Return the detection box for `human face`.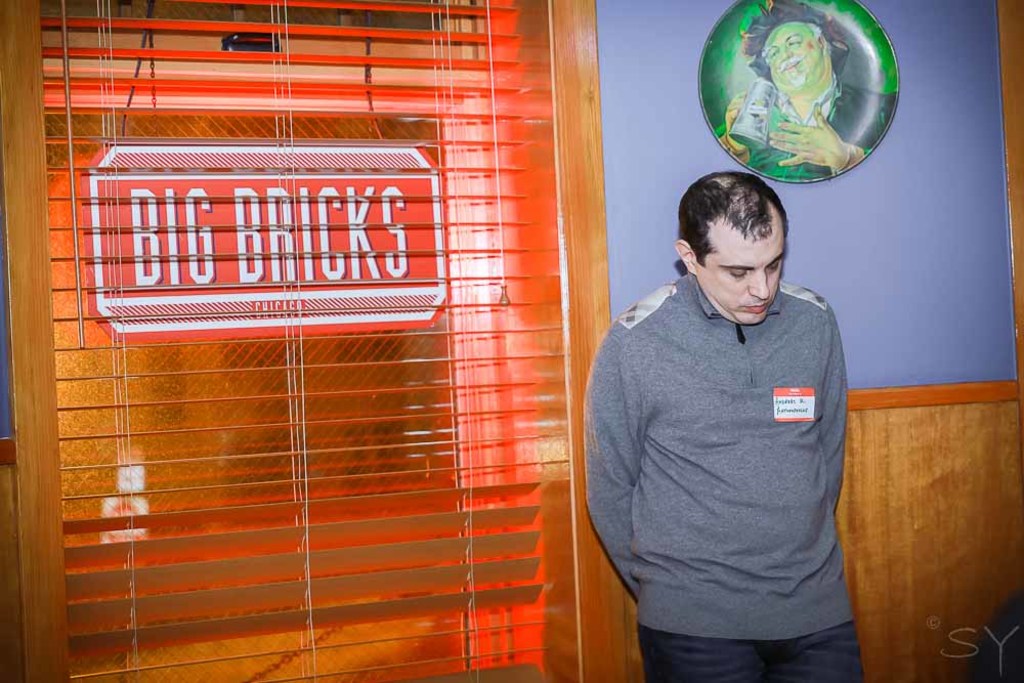
{"x1": 697, "y1": 241, "x2": 787, "y2": 327}.
